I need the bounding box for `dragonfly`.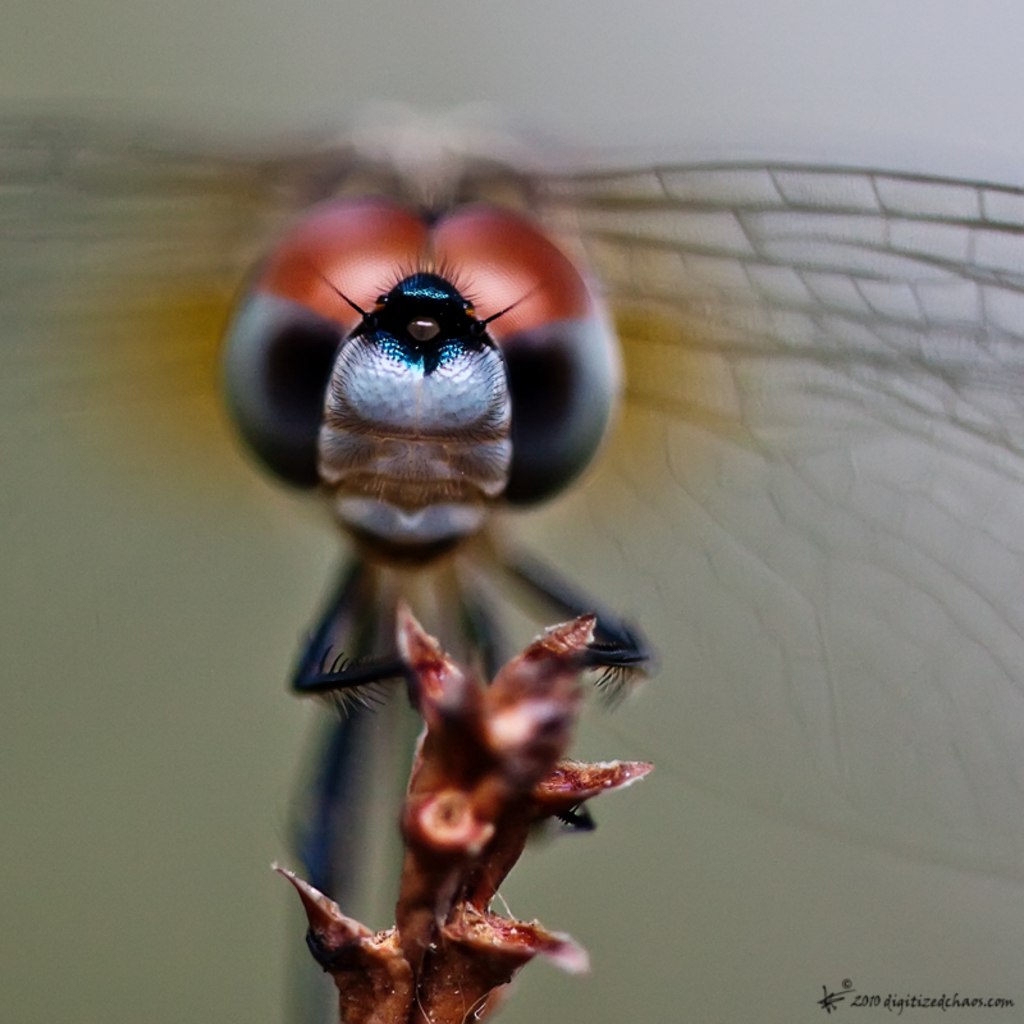
Here it is: locate(0, 100, 1023, 1020).
